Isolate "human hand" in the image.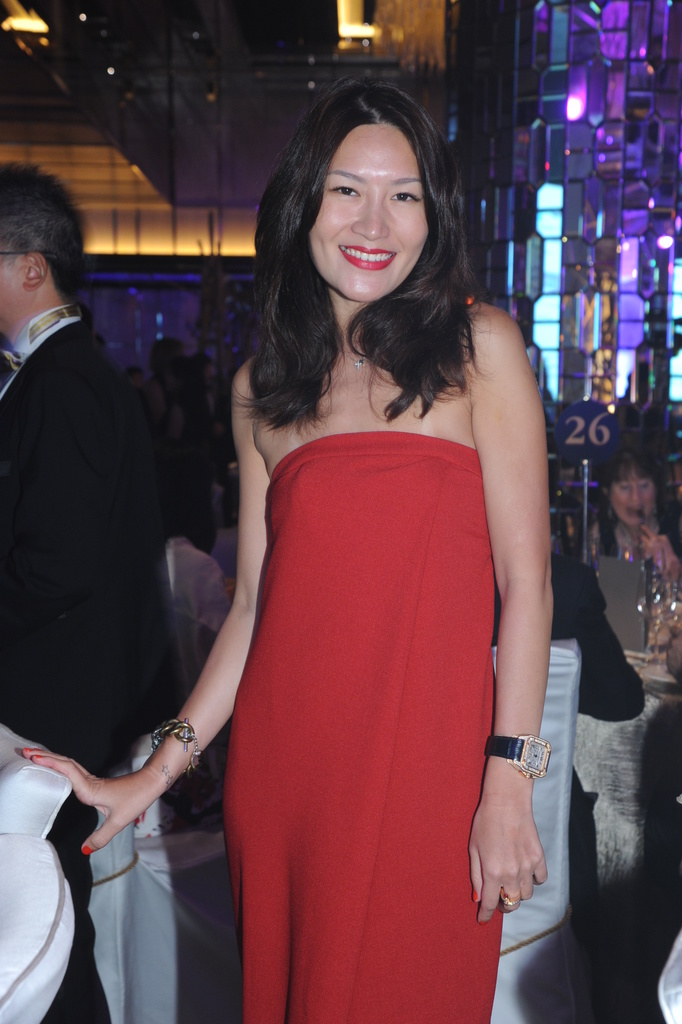
Isolated region: (477, 688, 561, 947).
